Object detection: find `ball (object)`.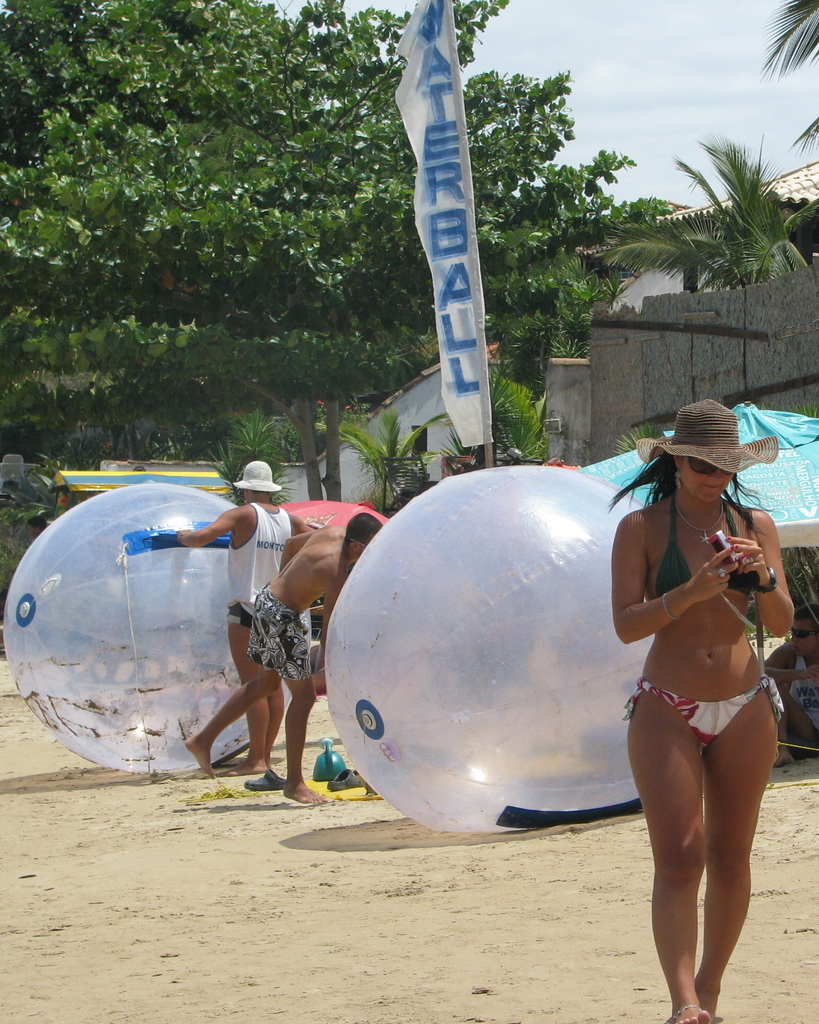
Rect(0, 483, 313, 771).
